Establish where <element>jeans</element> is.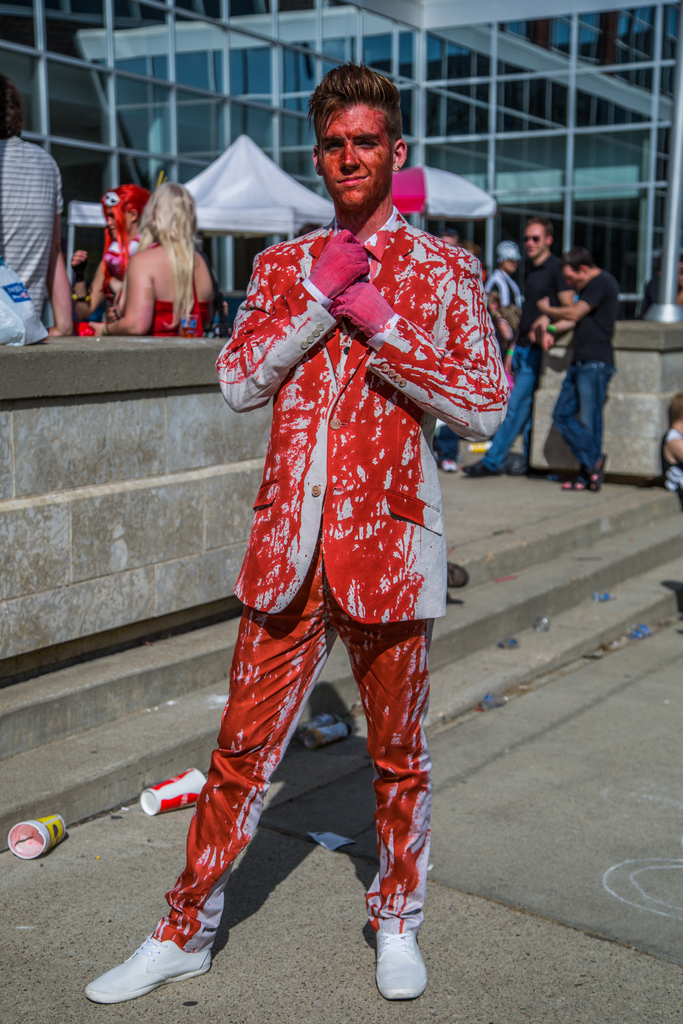
Established at 484:347:545:468.
